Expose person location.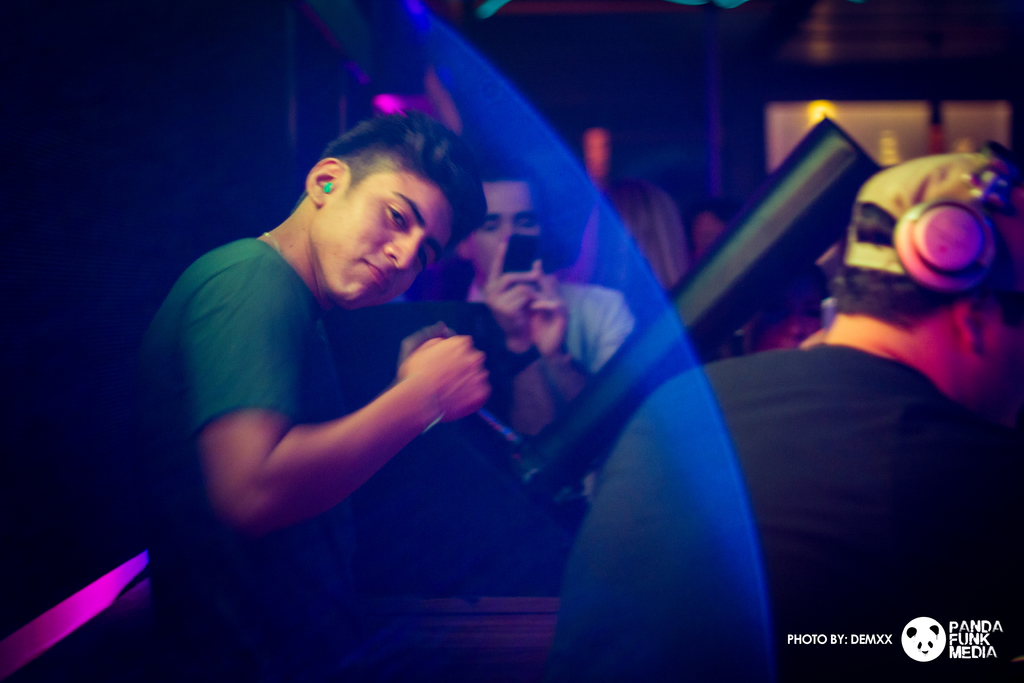
Exposed at 438/165/643/502.
